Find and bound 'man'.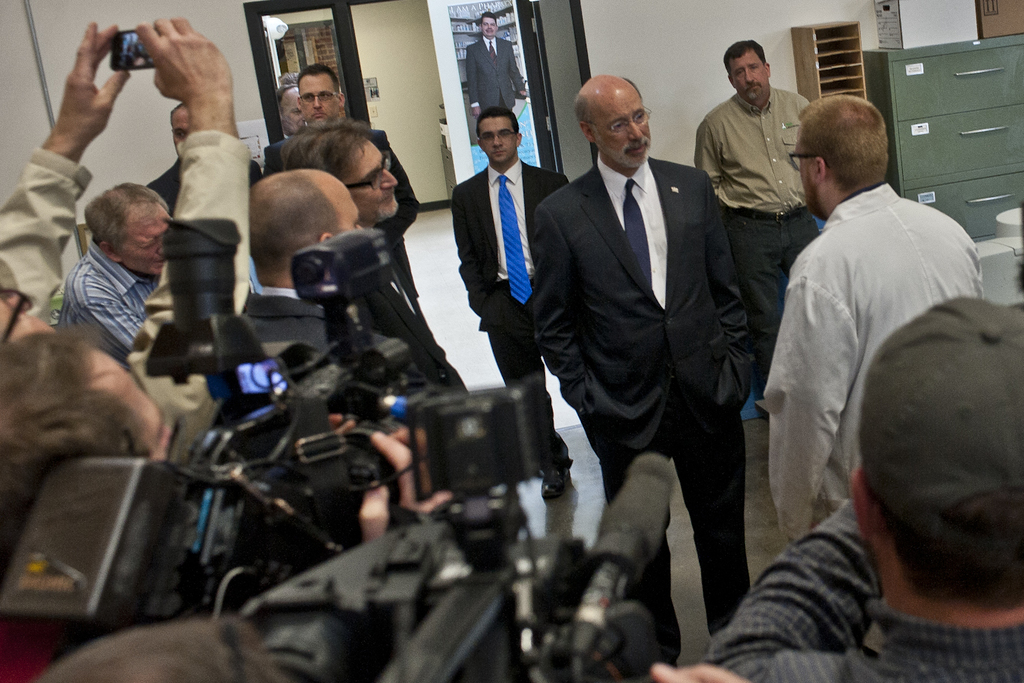
Bound: x1=762 y1=93 x2=980 y2=566.
